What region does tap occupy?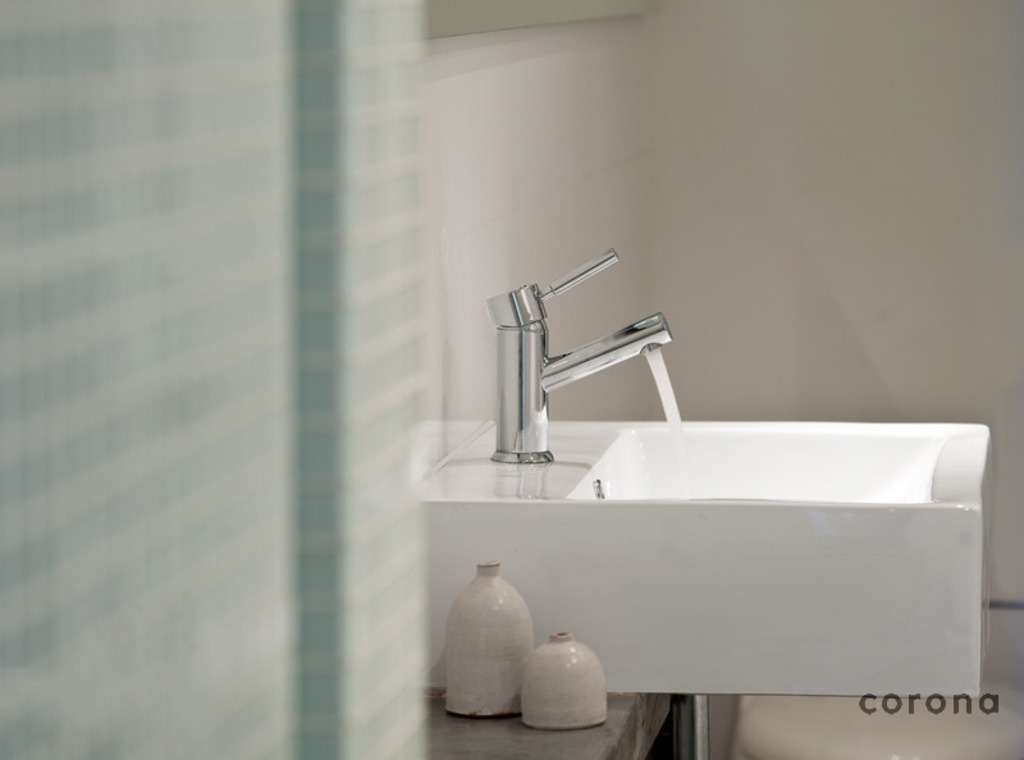
x1=483, y1=261, x2=694, y2=484.
